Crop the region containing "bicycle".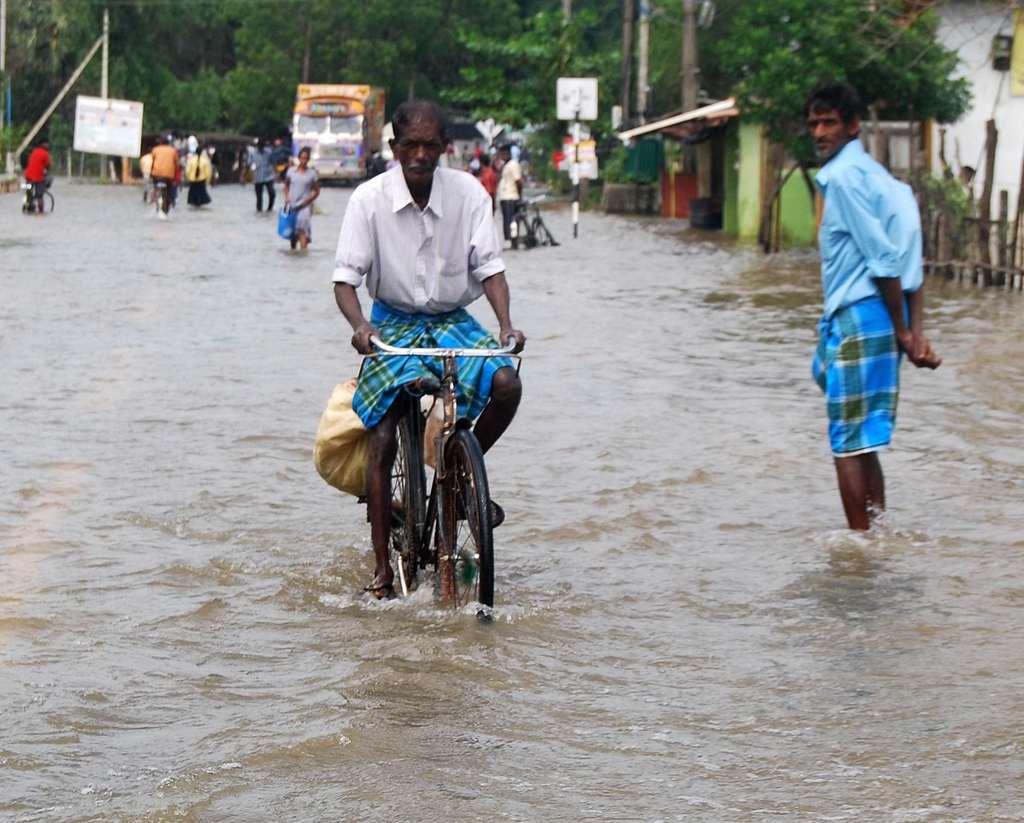
Crop region: pyautogui.locateOnScreen(152, 175, 168, 215).
